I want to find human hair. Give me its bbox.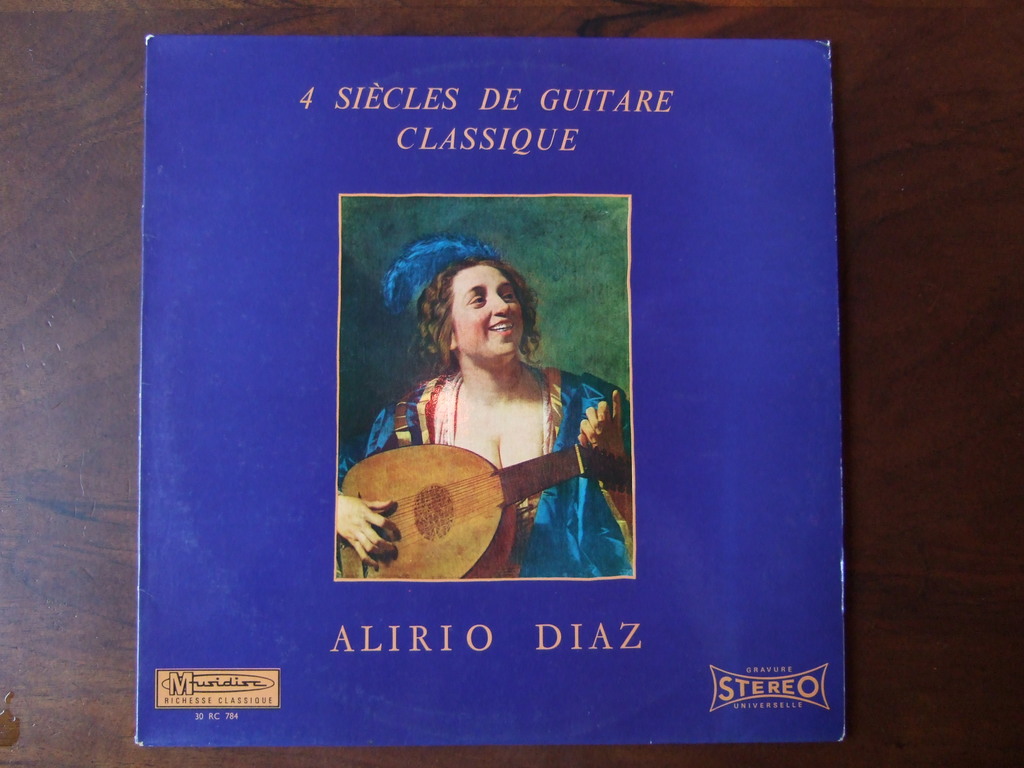
bbox(422, 257, 532, 372).
